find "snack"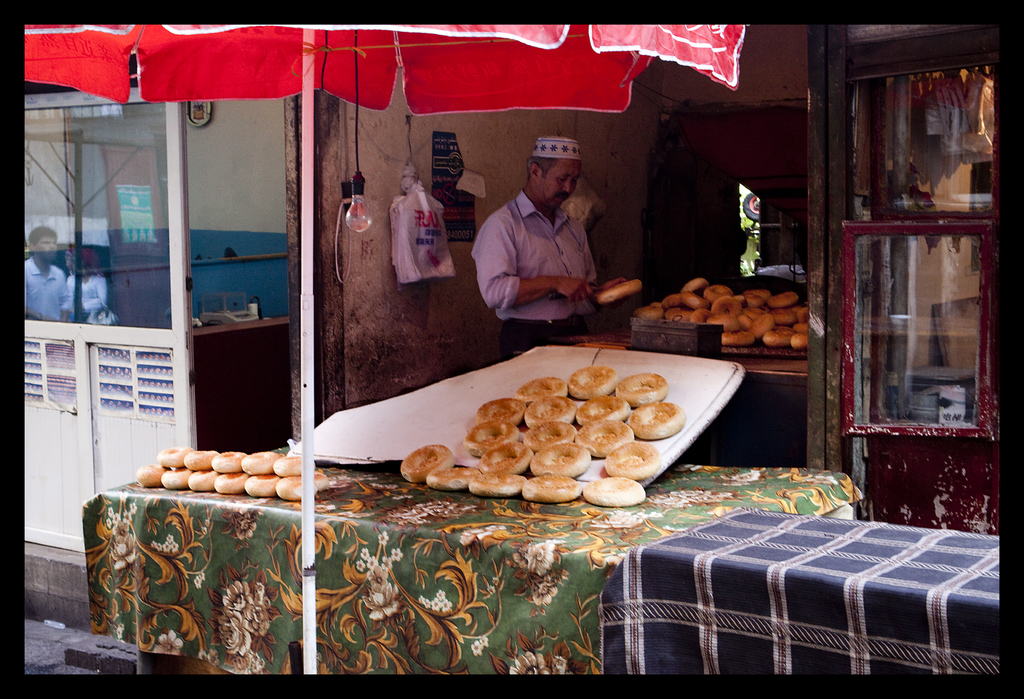
(x1=596, y1=277, x2=641, y2=304)
